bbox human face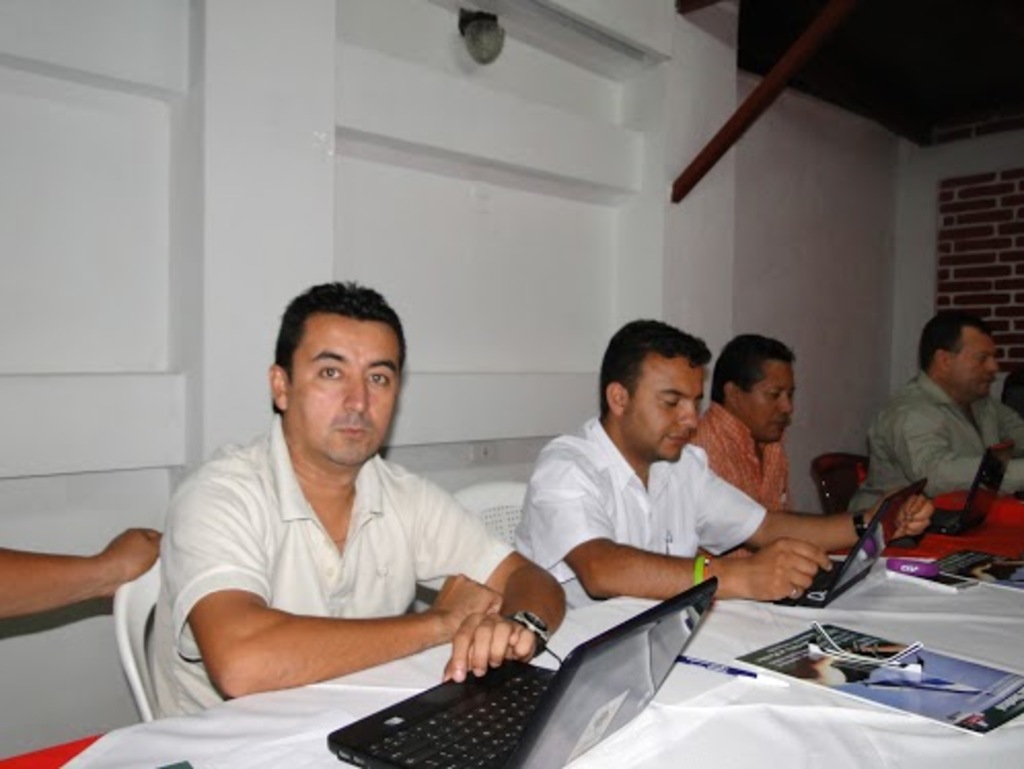
<region>742, 362, 792, 440</region>
